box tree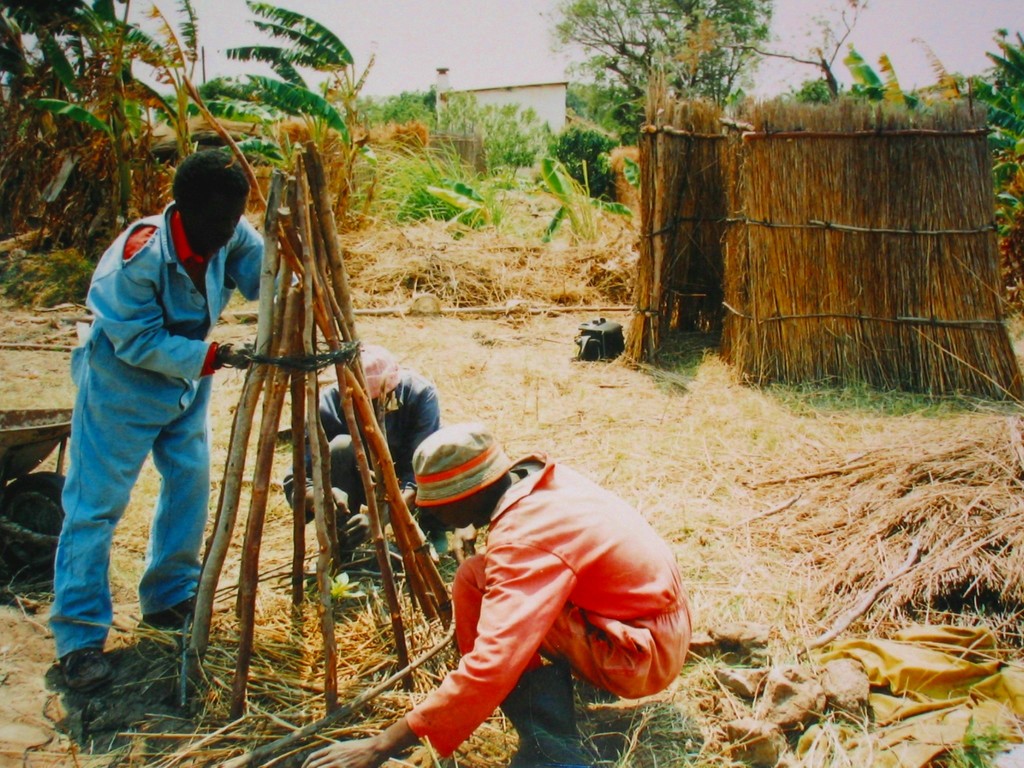
{"left": 880, "top": 11, "right": 1023, "bottom": 308}
